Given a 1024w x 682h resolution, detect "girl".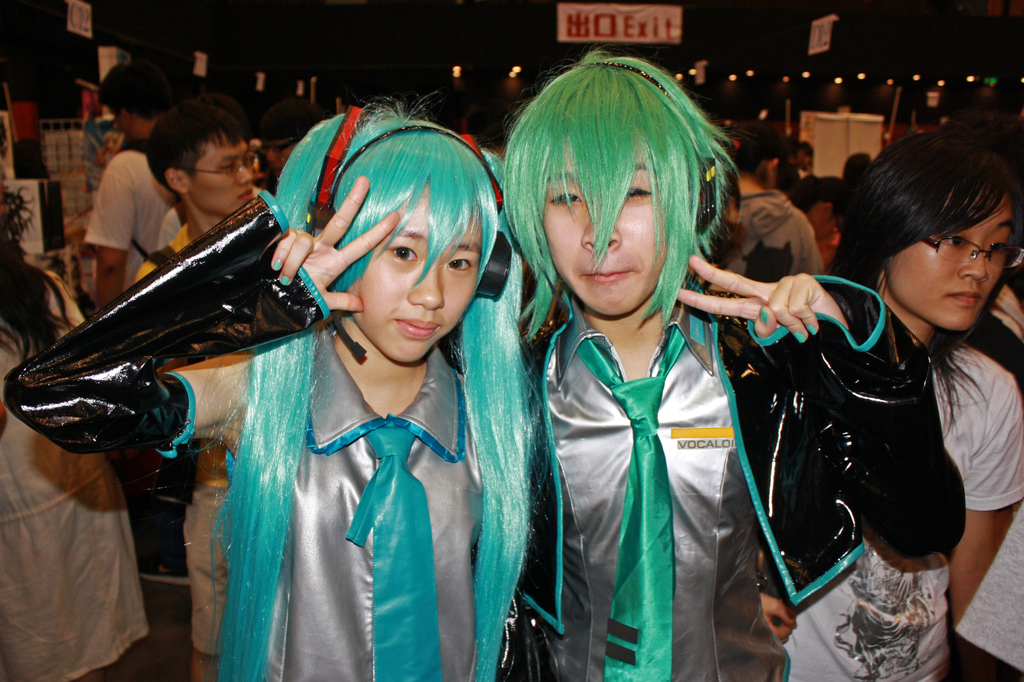
(496,46,967,681).
